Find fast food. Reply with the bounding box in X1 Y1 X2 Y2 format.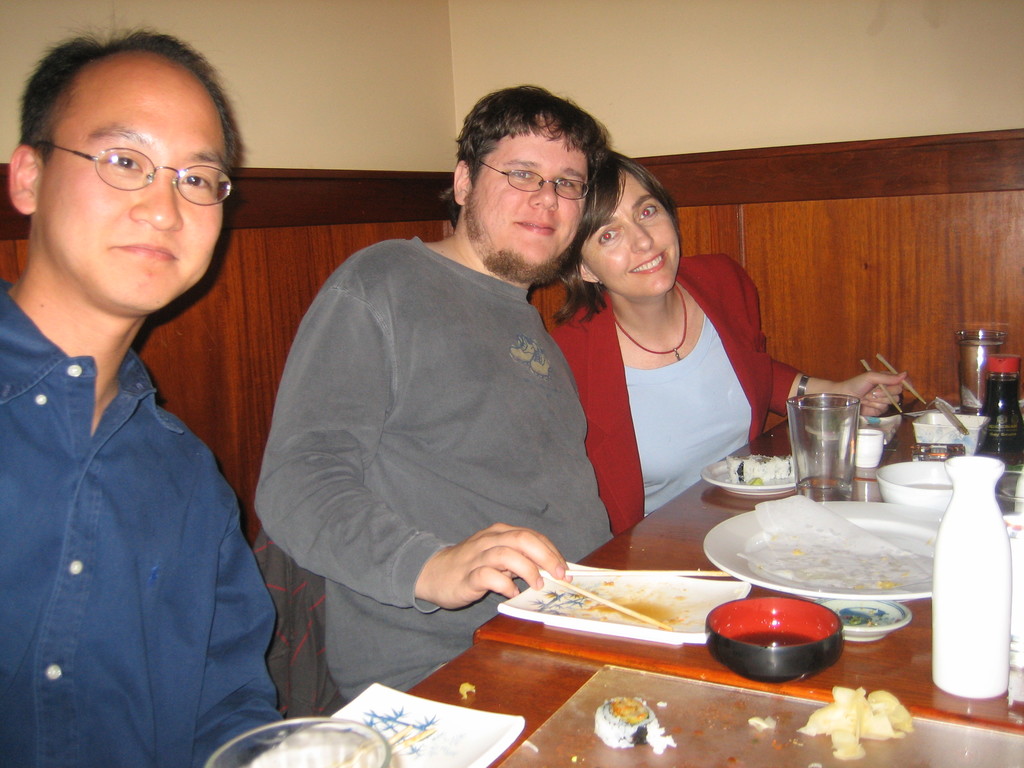
802 683 914 762.
